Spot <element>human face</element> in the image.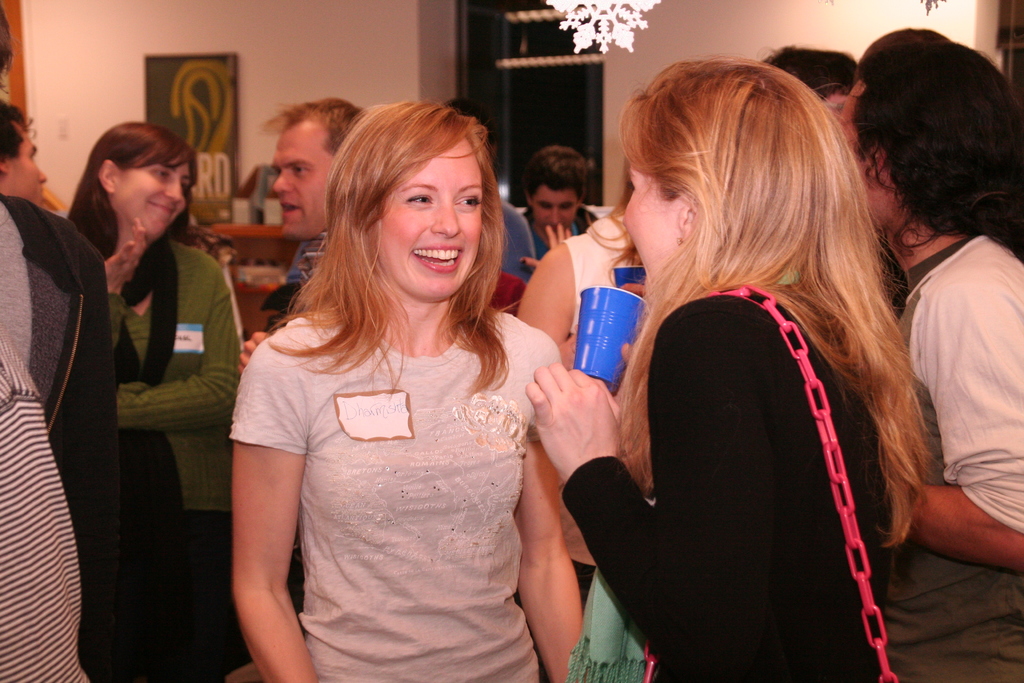
<element>human face</element> found at Rect(274, 122, 337, 238).
